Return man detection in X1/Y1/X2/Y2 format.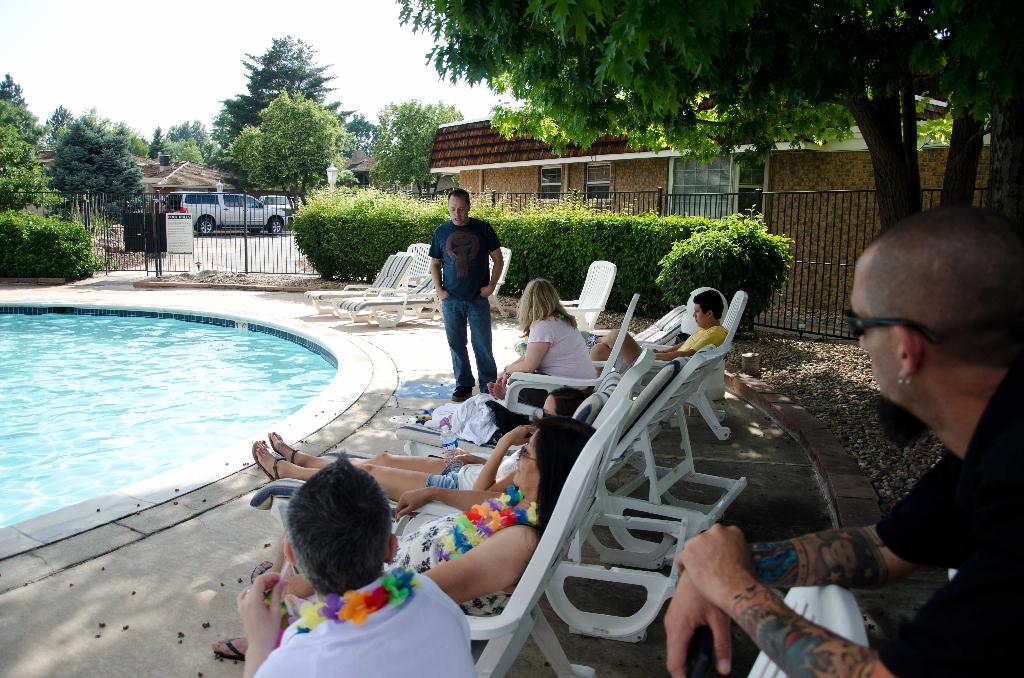
662/200/1023/677.
